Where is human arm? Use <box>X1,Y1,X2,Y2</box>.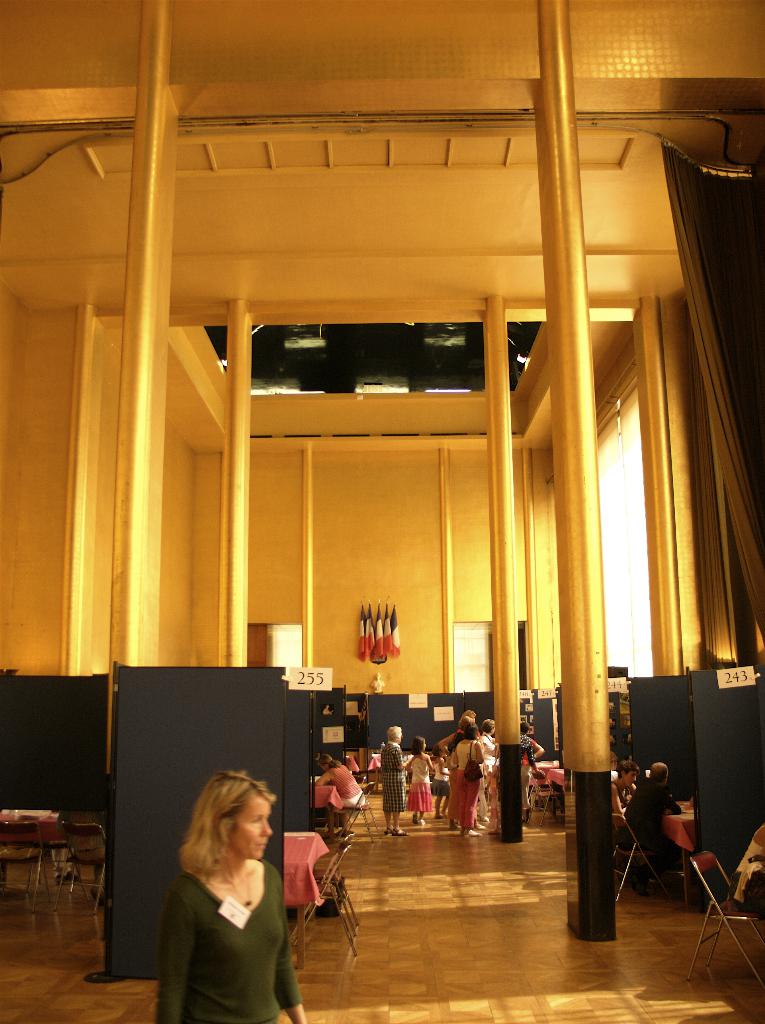
<box>436,731,456,755</box>.
